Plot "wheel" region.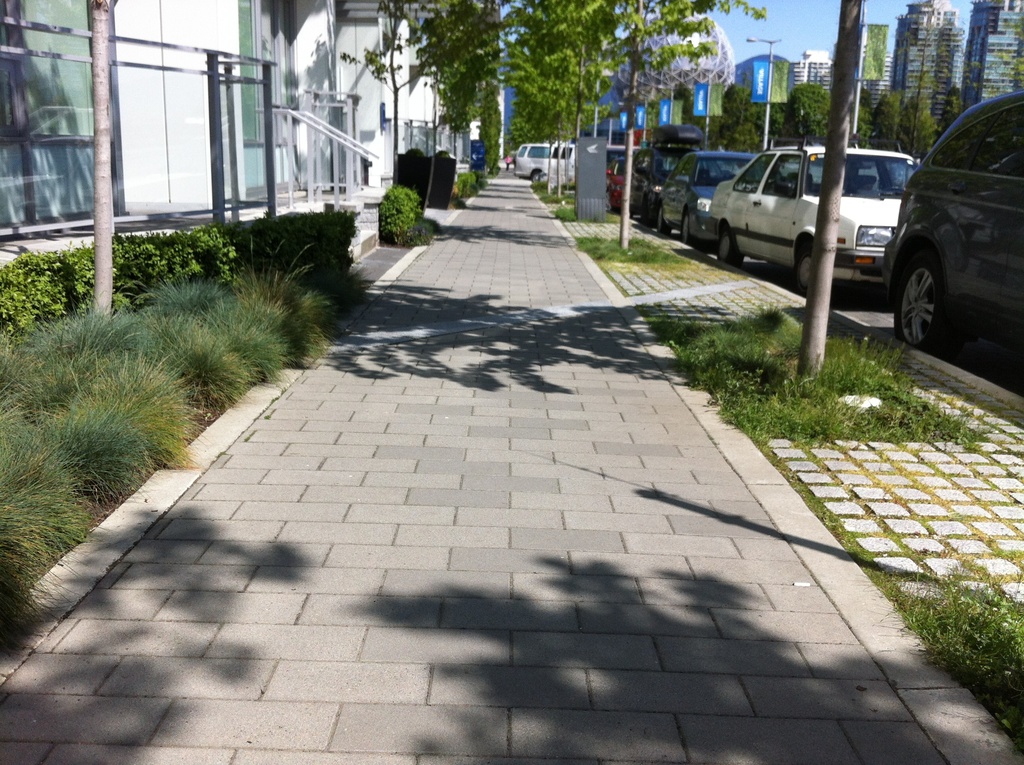
Plotted at l=652, t=209, r=665, b=232.
